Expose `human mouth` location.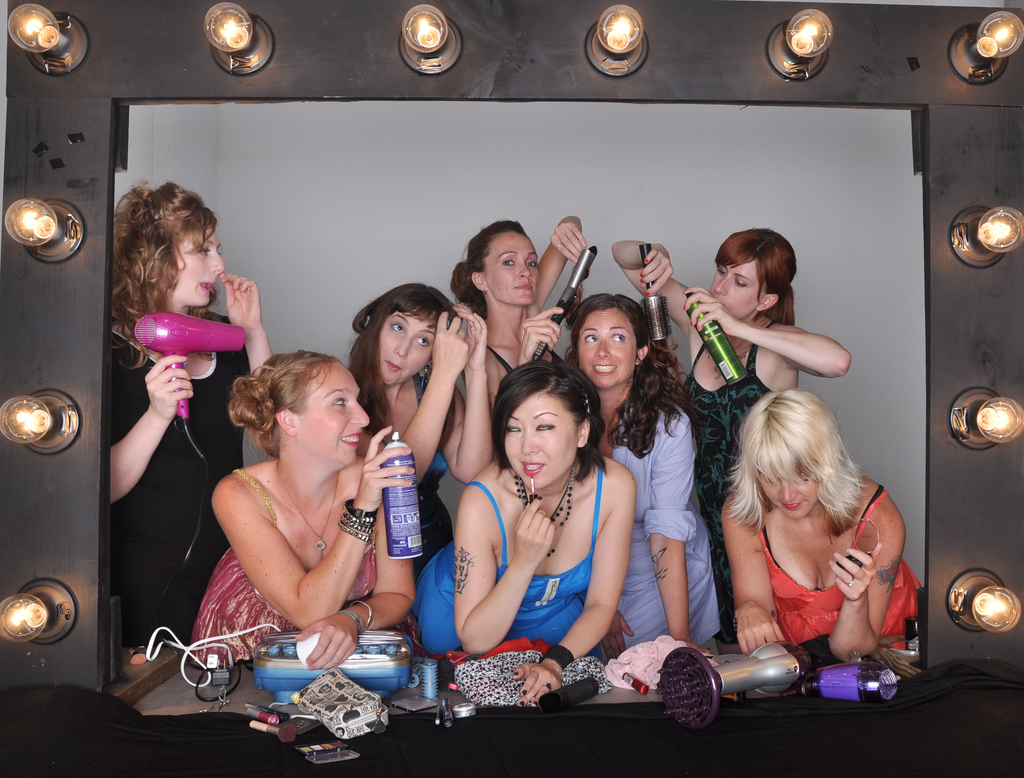
Exposed at 200/275/213/289.
